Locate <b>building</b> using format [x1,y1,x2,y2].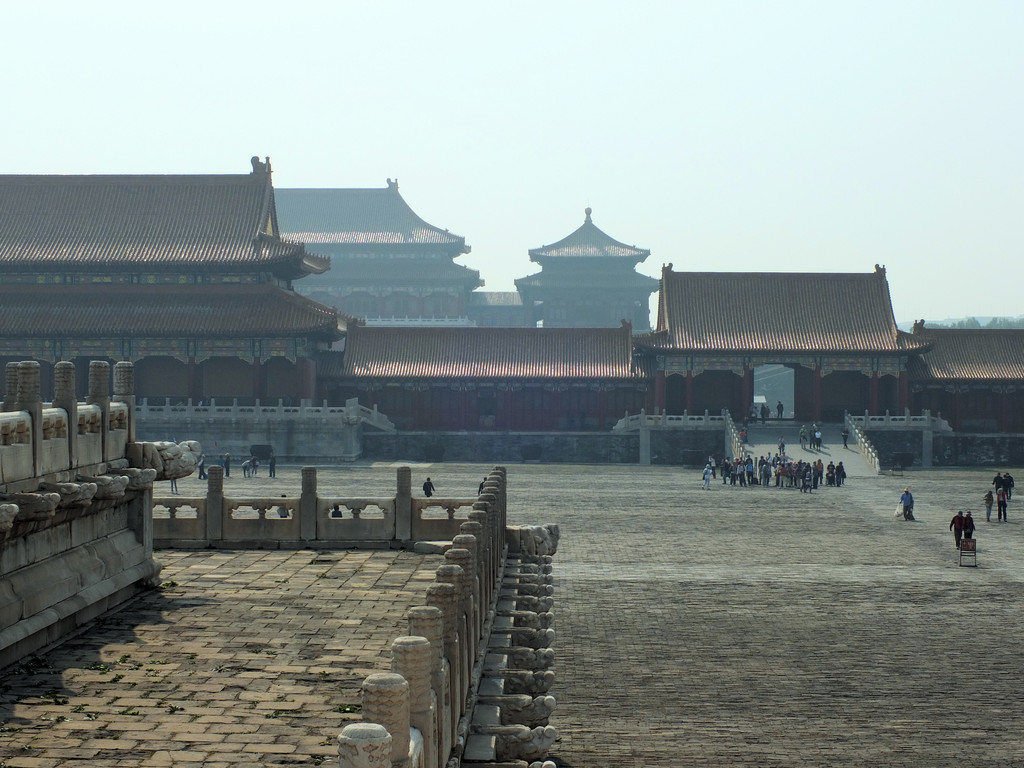
[277,175,478,319].
